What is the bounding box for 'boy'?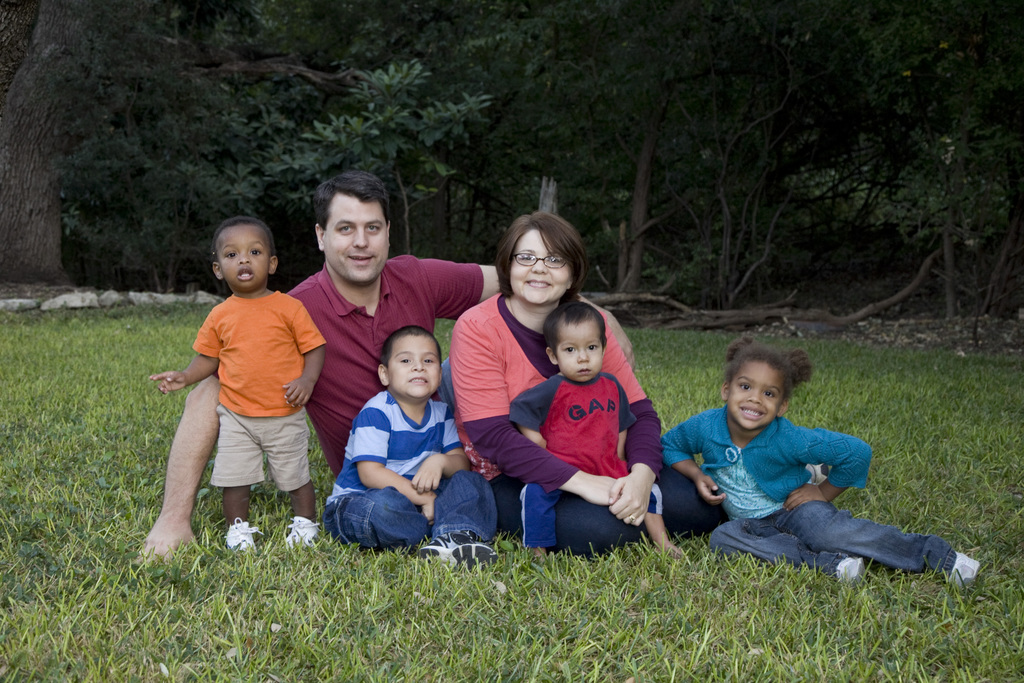
region(151, 215, 322, 552).
